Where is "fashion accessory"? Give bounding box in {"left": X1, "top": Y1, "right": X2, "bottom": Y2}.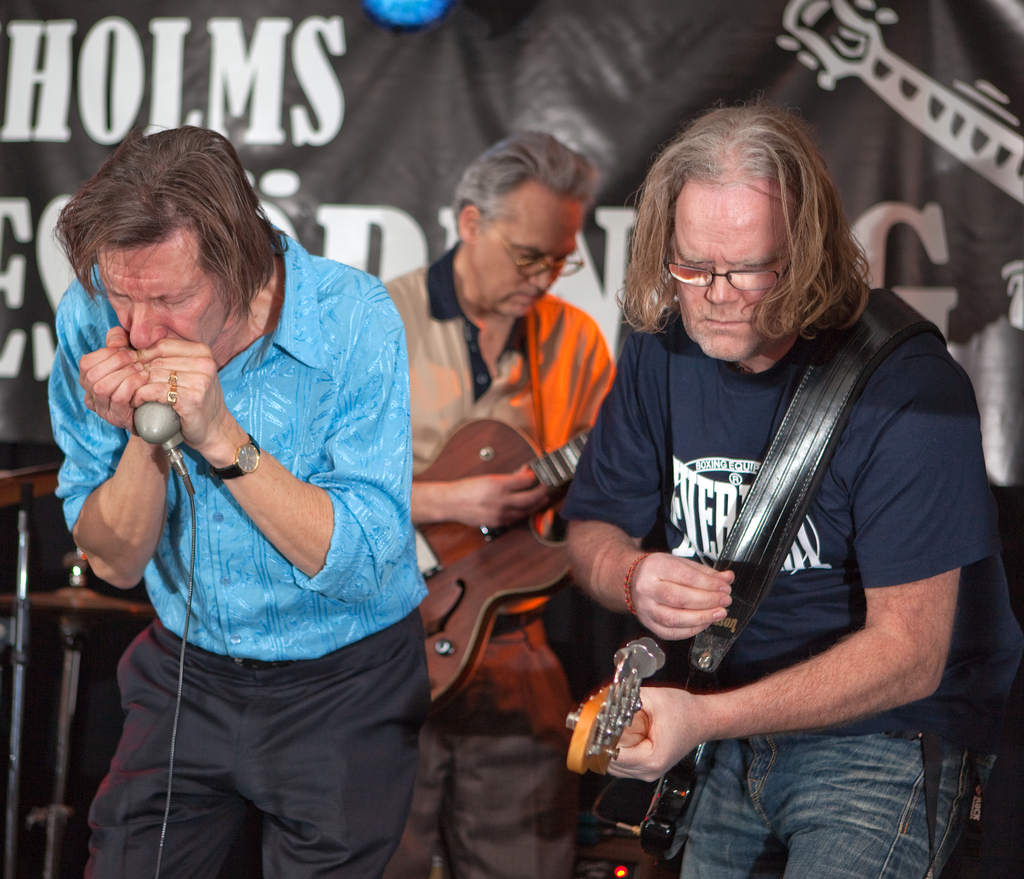
{"left": 161, "top": 387, "right": 181, "bottom": 411}.
